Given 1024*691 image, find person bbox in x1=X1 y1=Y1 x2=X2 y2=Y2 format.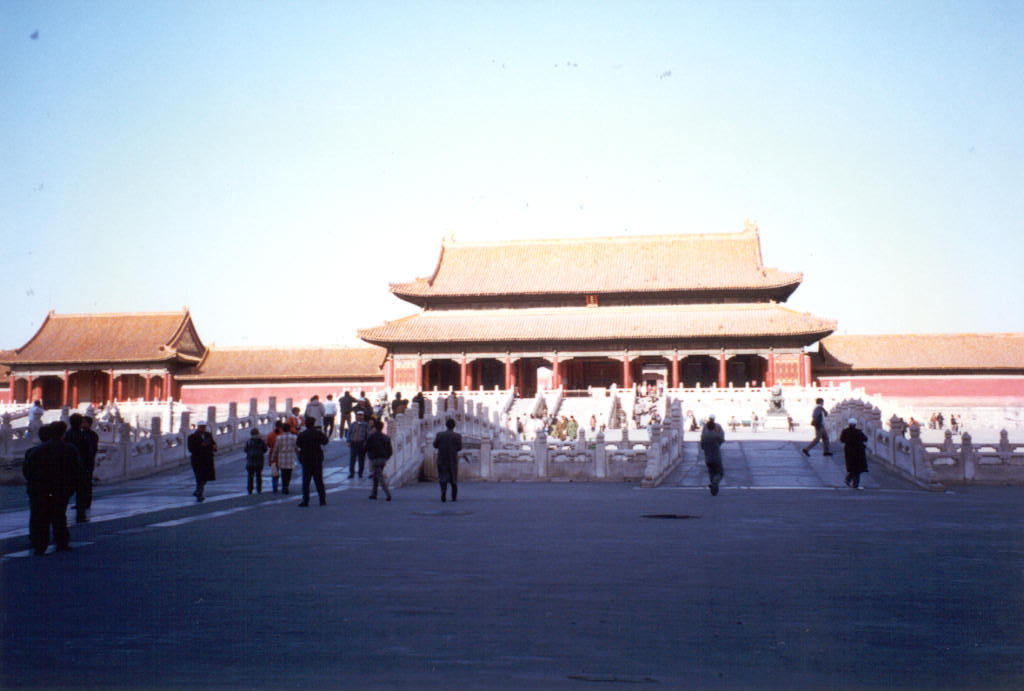
x1=800 y1=394 x2=839 y2=461.
